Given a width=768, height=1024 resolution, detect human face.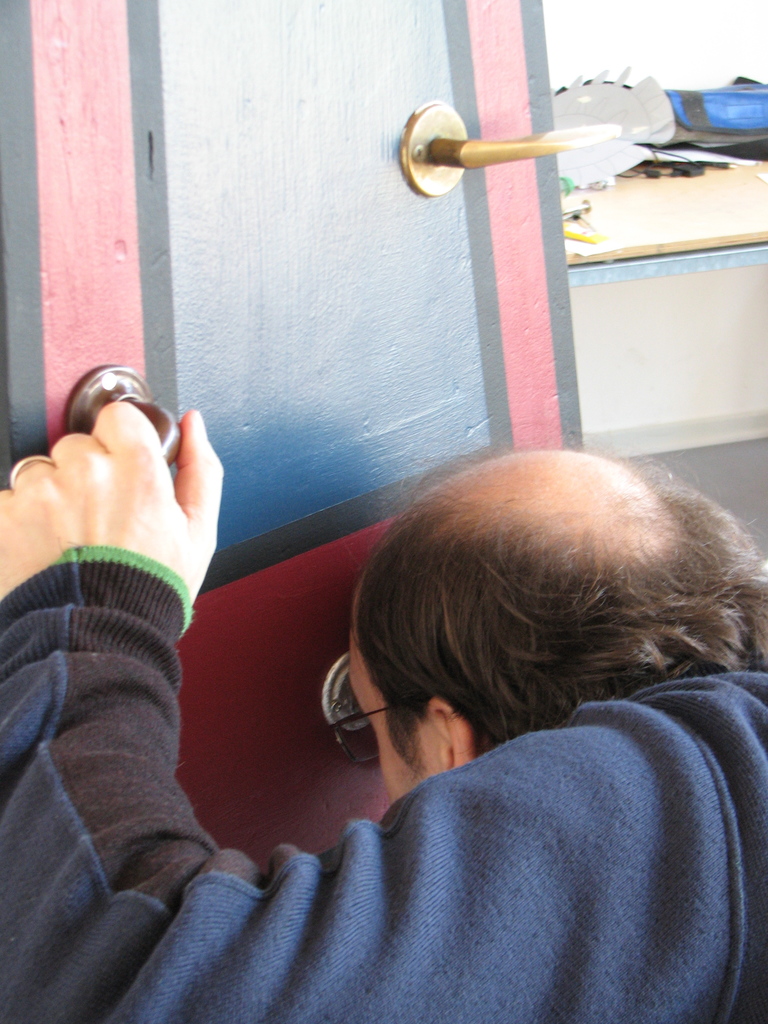
Rect(344, 612, 449, 797).
